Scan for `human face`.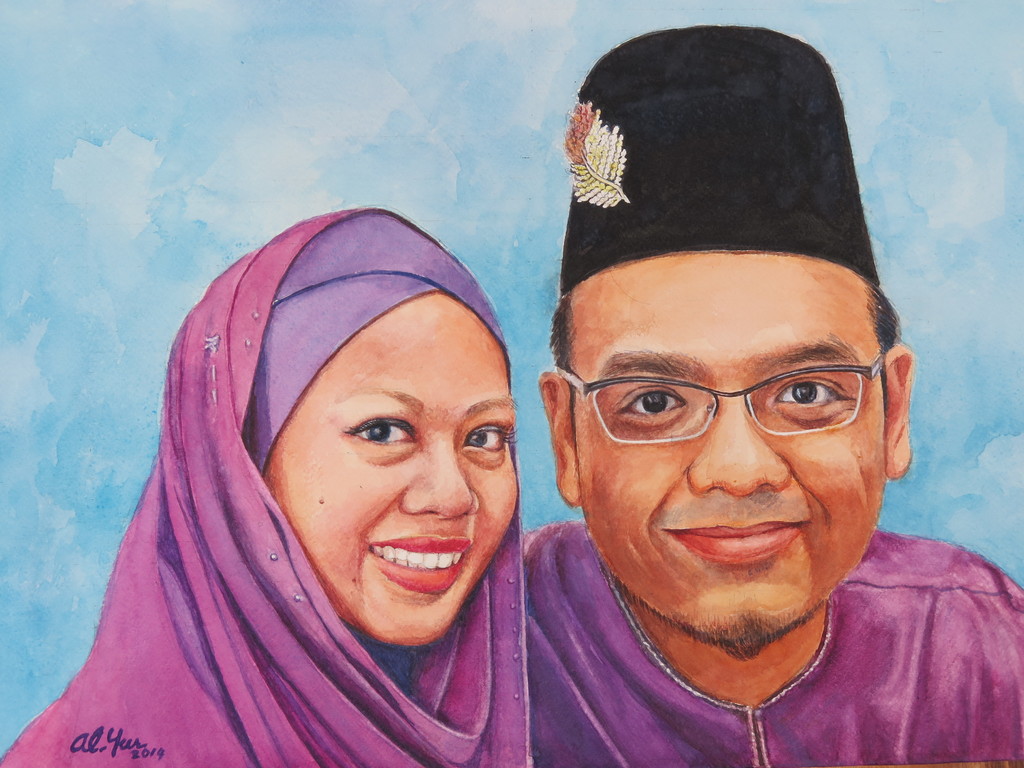
Scan result: 261, 290, 520, 639.
